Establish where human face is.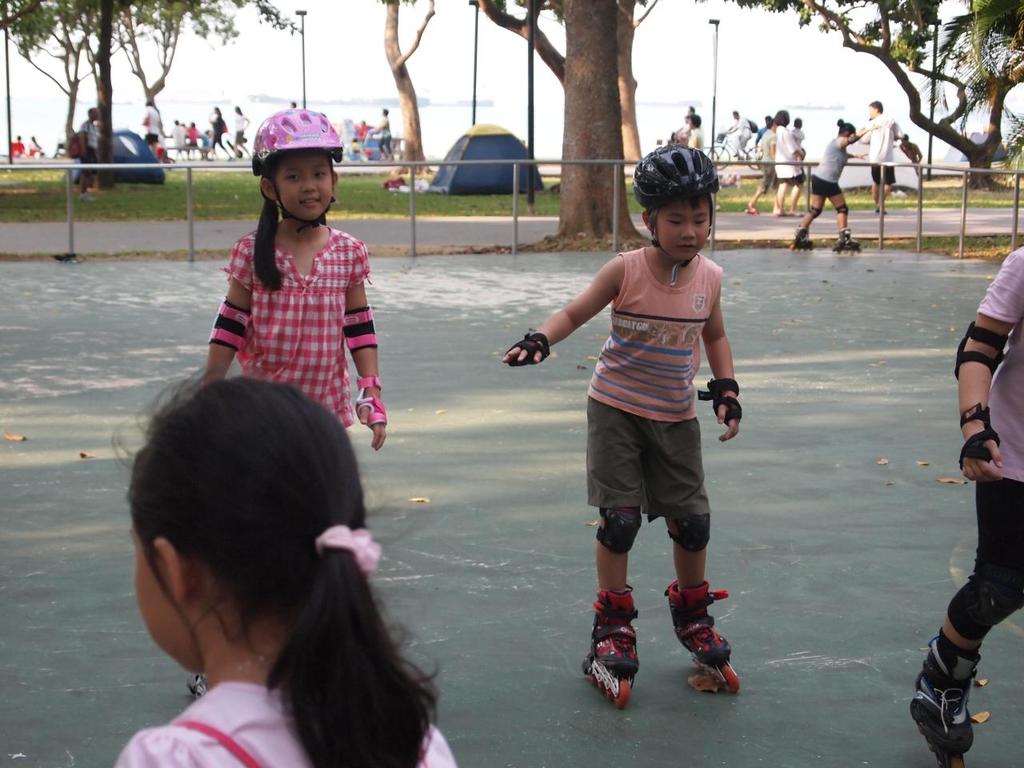
Established at region(650, 194, 722, 262).
